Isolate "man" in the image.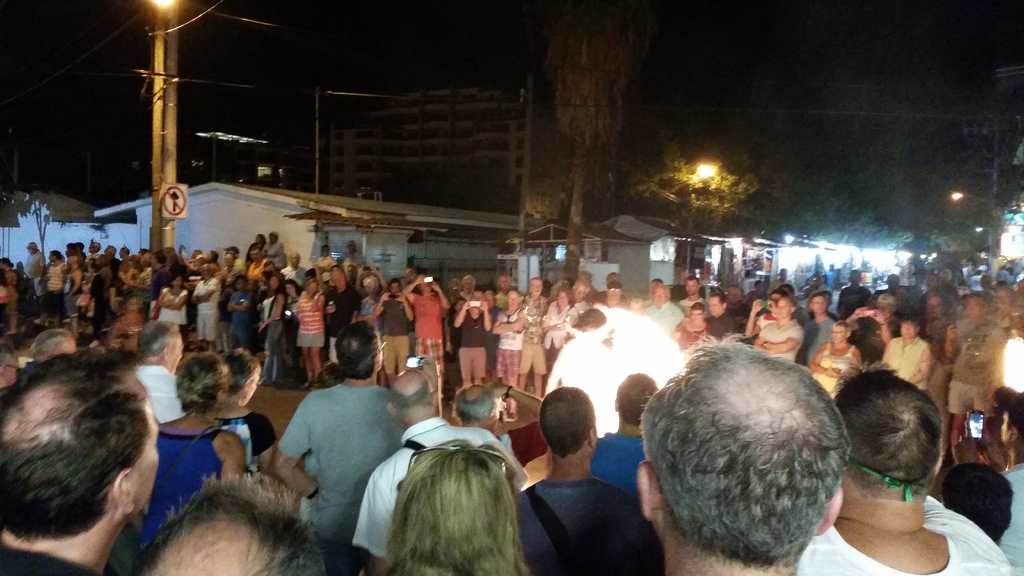
Isolated region: select_region(483, 289, 504, 381).
